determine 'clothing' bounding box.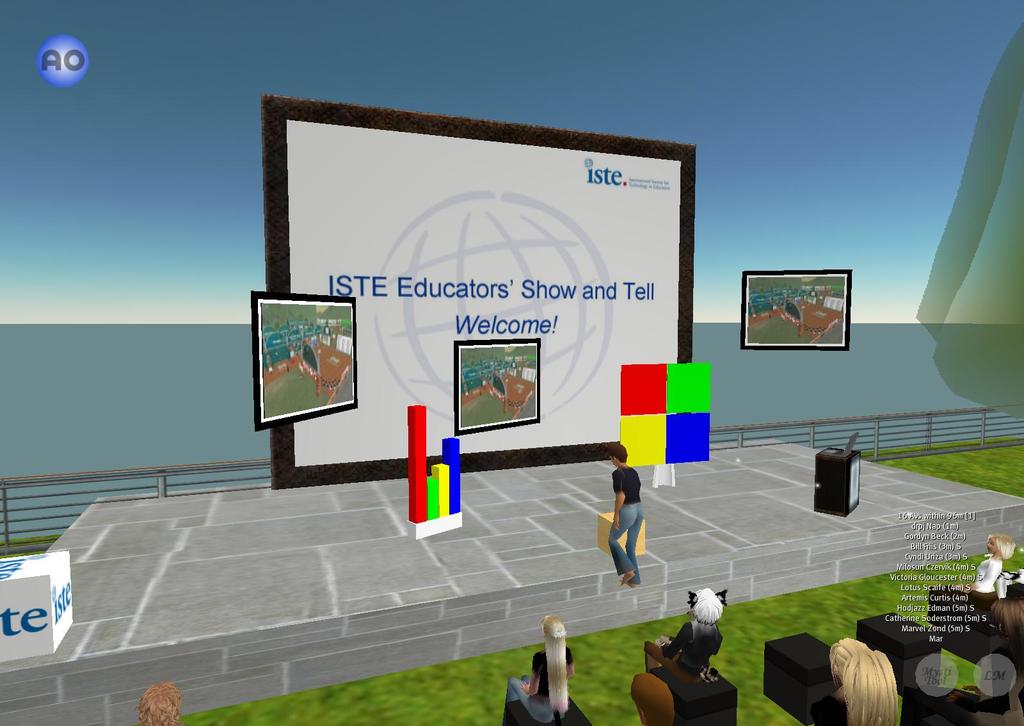
Determined: [left=534, top=647, right=579, bottom=712].
